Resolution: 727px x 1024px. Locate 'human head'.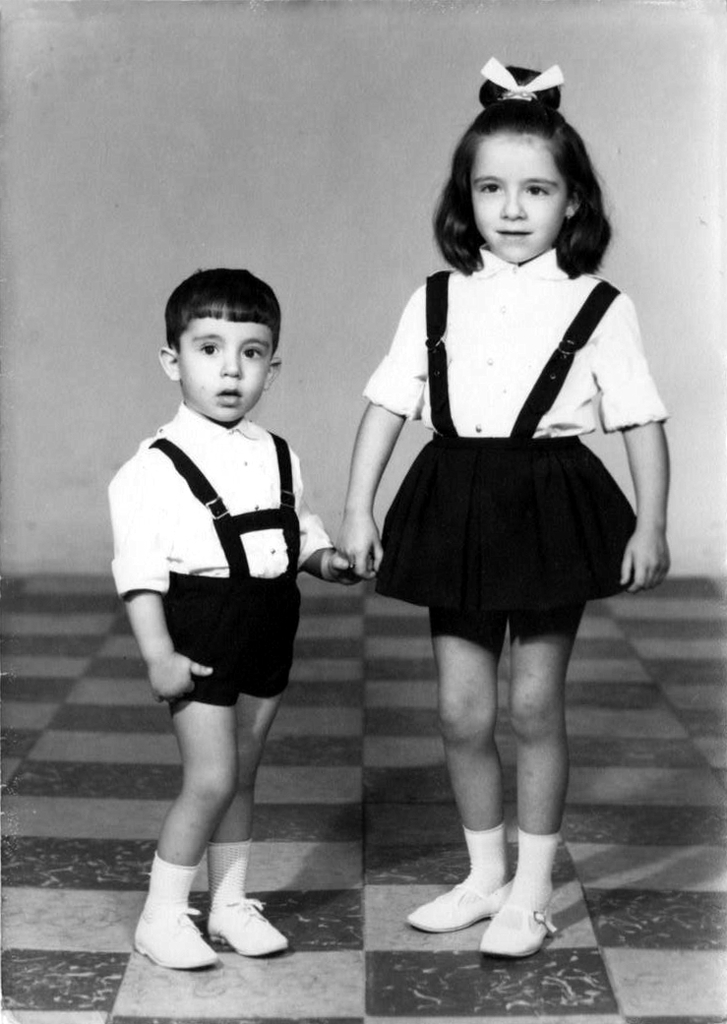
bbox(155, 267, 285, 426).
